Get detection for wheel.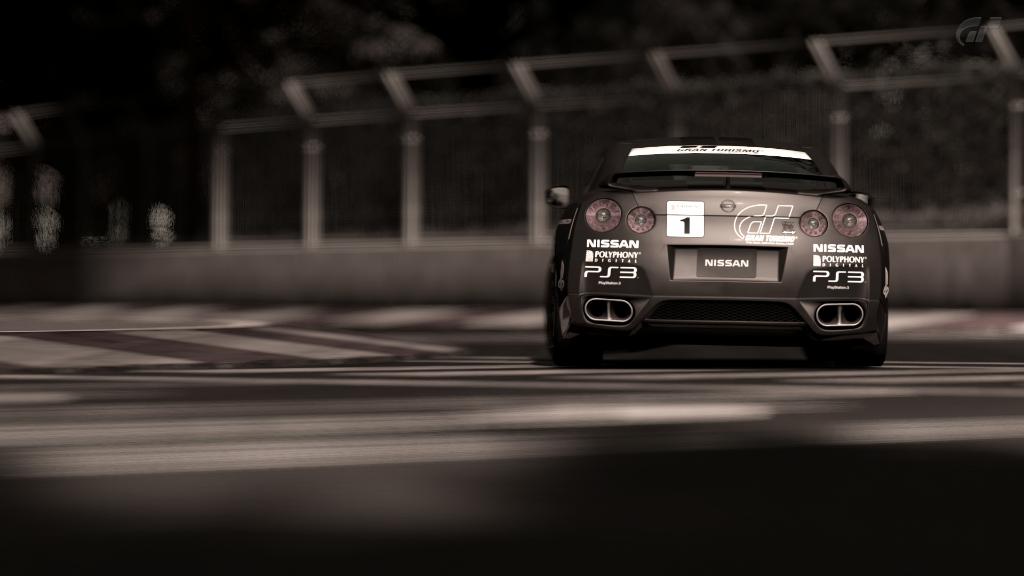
Detection: <region>820, 297, 885, 376</region>.
